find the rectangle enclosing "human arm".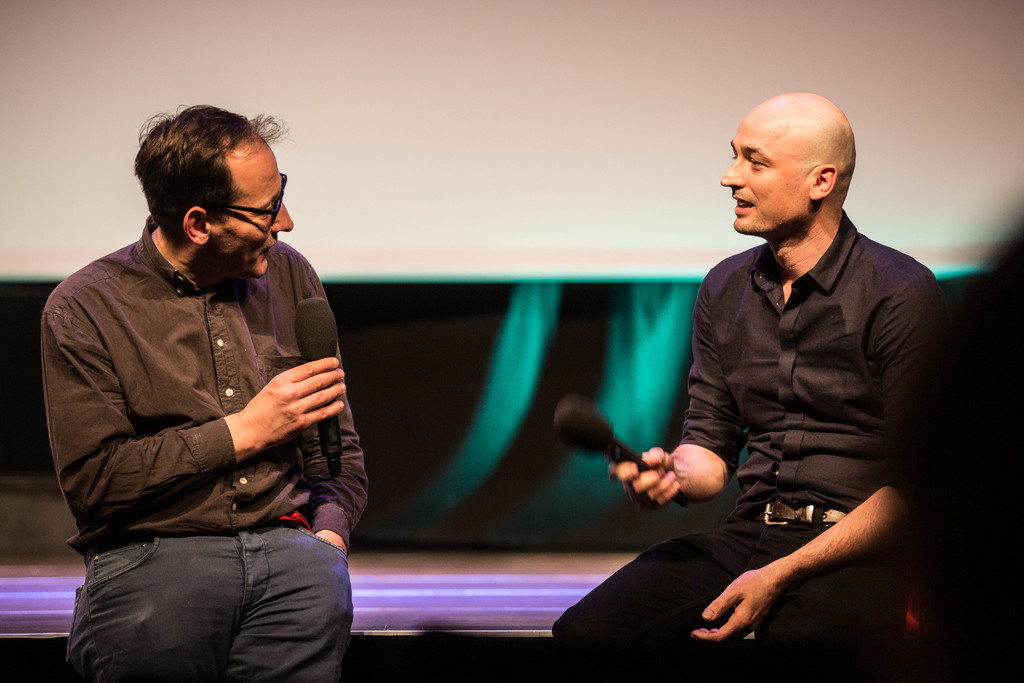
bbox=(726, 479, 920, 642).
